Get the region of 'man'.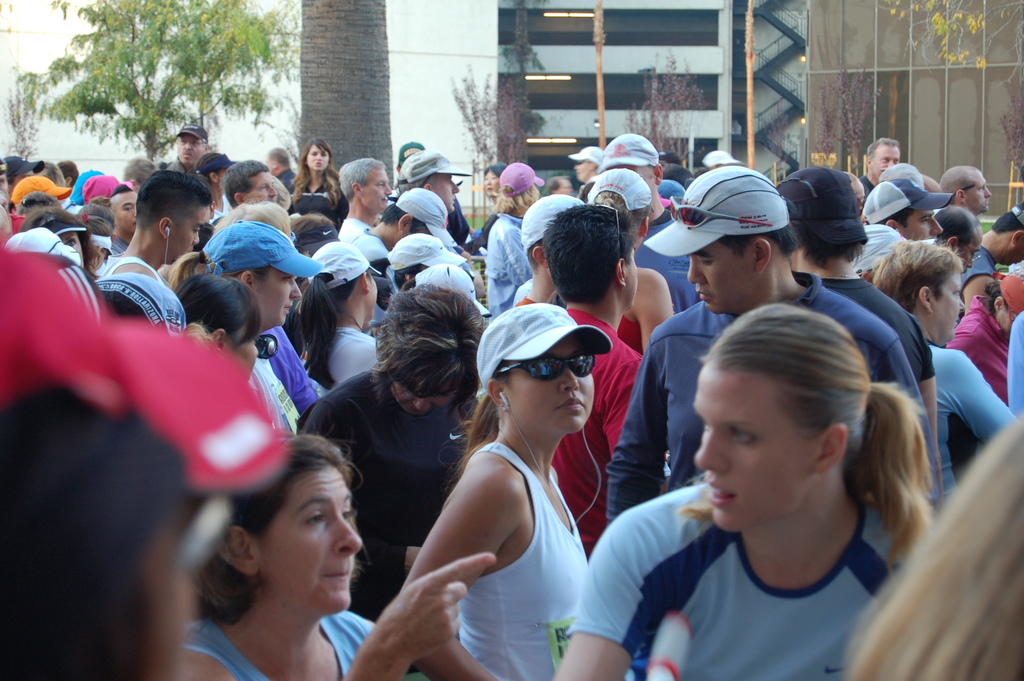
513:199:650:557.
